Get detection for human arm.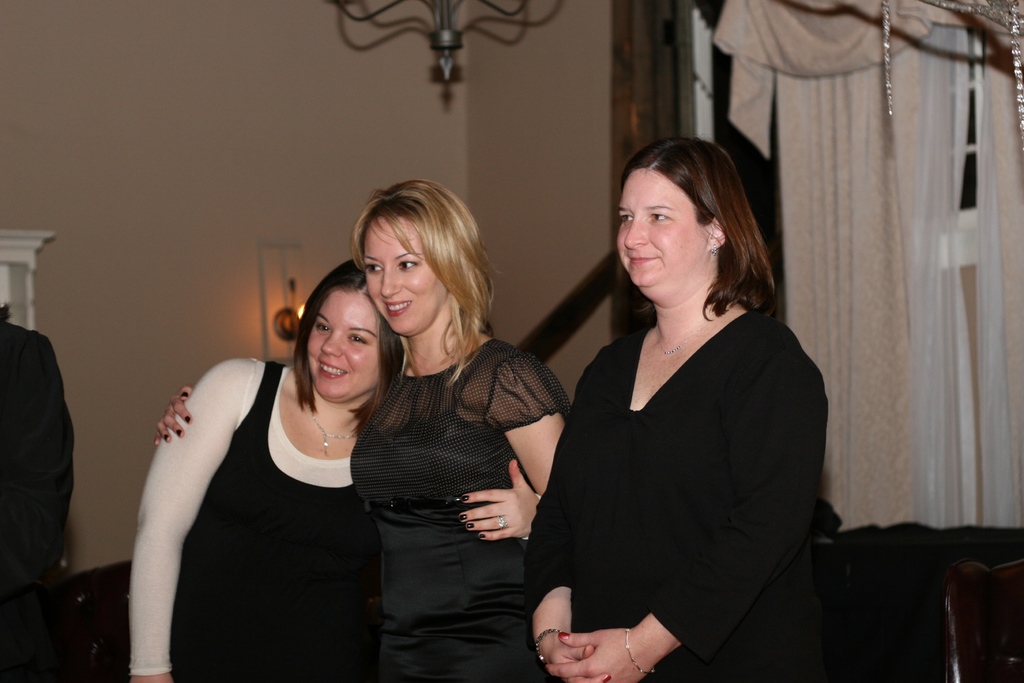
Detection: Rect(0, 334, 85, 593).
